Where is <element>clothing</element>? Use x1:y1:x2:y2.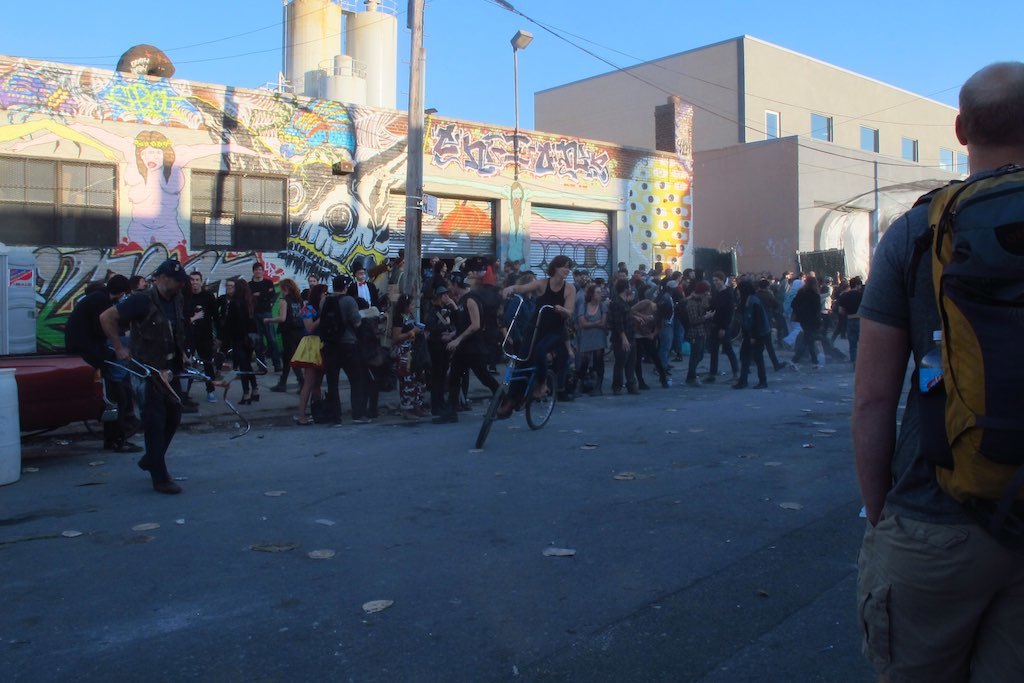
622:300:629:387.
